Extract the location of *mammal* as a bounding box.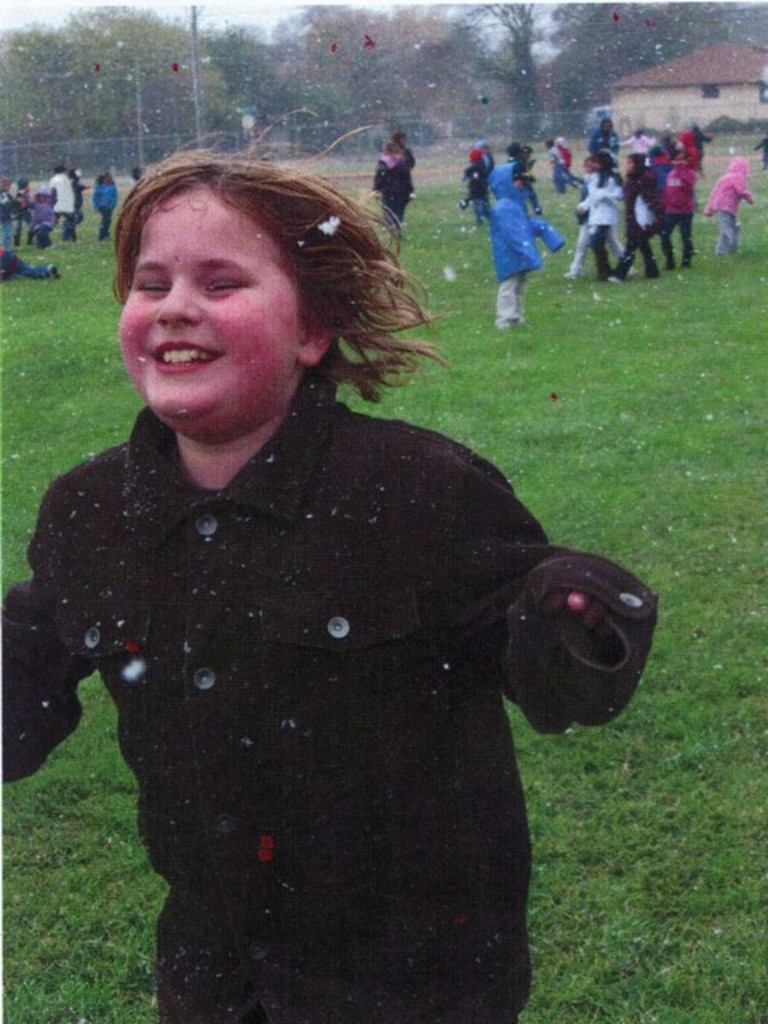
757:139:766:165.
